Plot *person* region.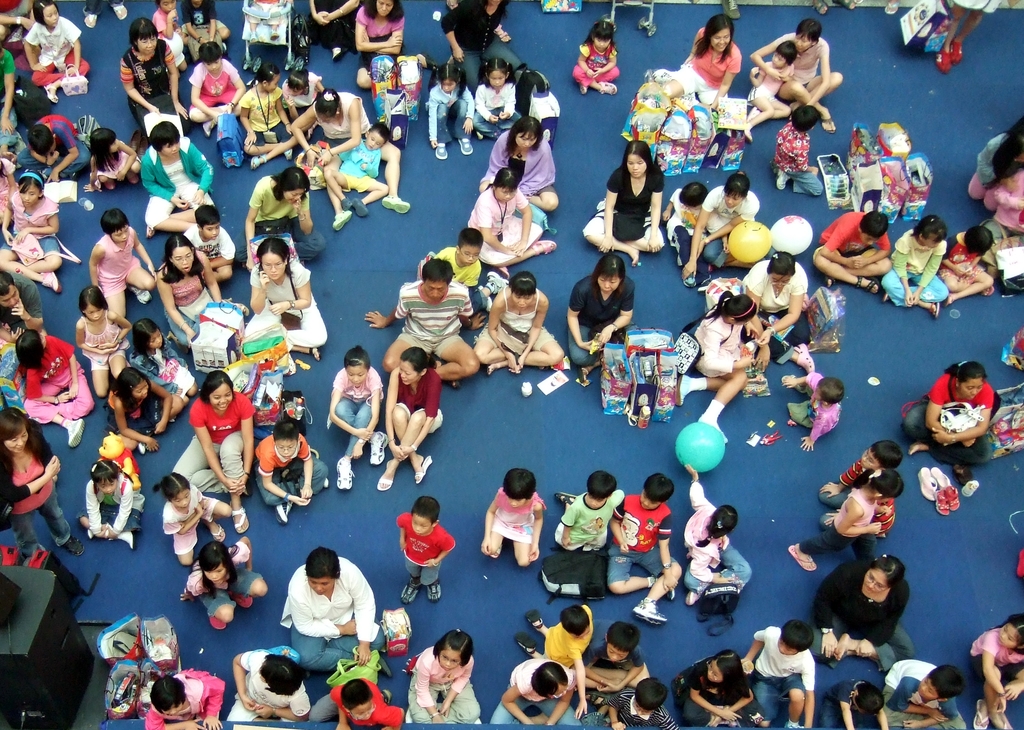
Plotted at pyautogui.locateOnScreen(441, 0, 525, 99).
